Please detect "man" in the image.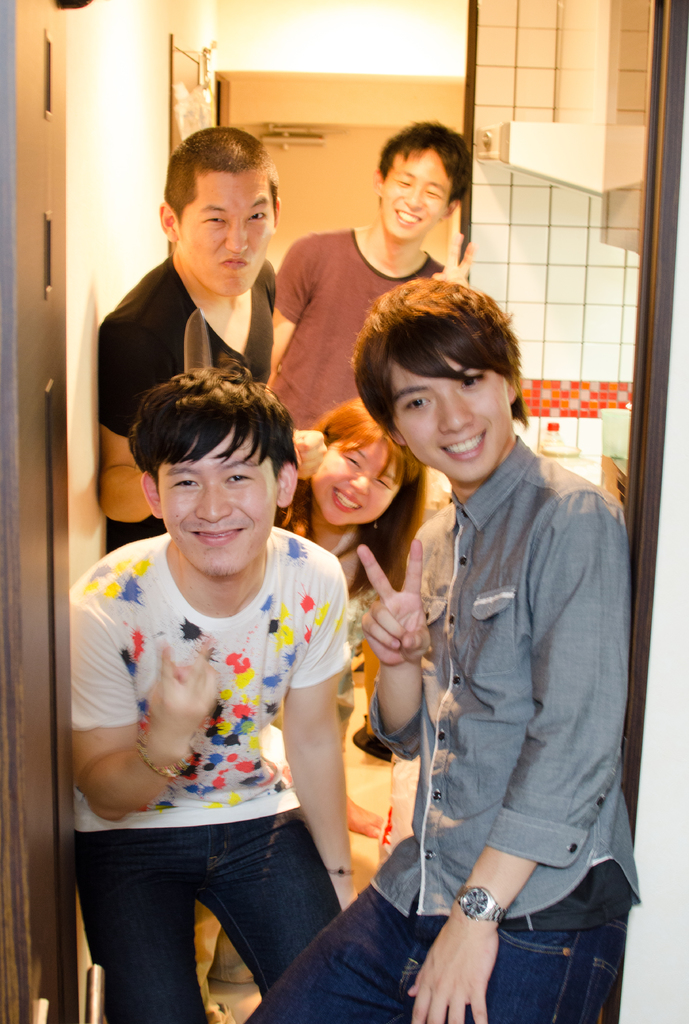
region(95, 127, 327, 1023).
